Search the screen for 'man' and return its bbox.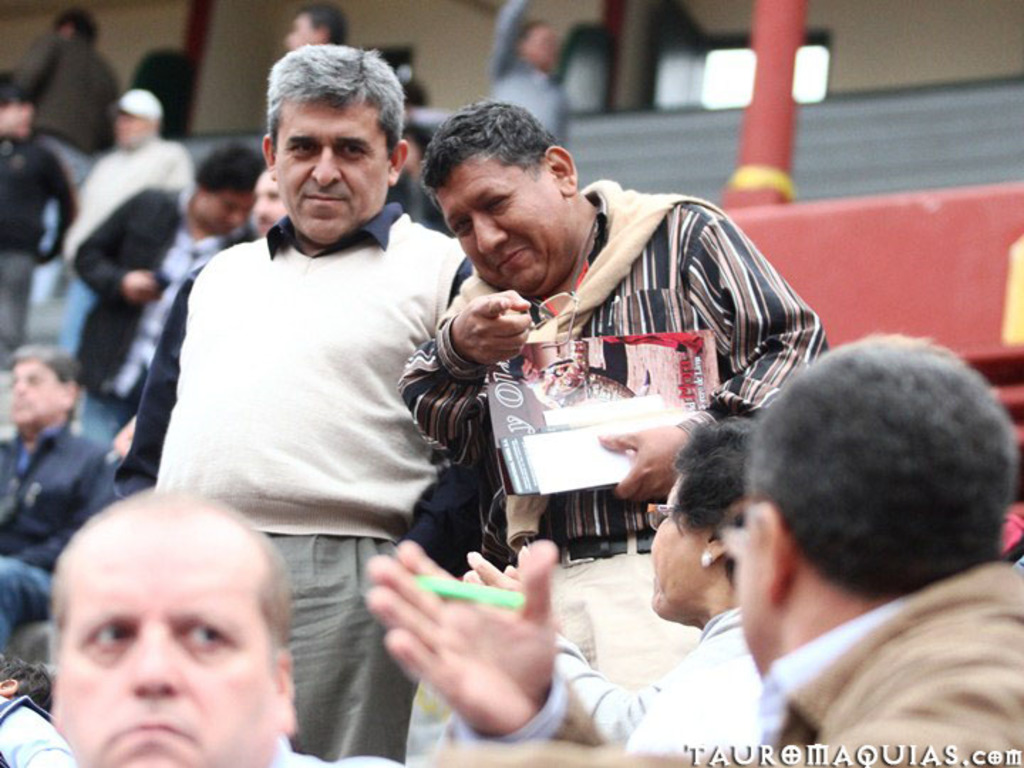
Found: pyautogui.locateOnScreen(484, 0, 569, 149).
